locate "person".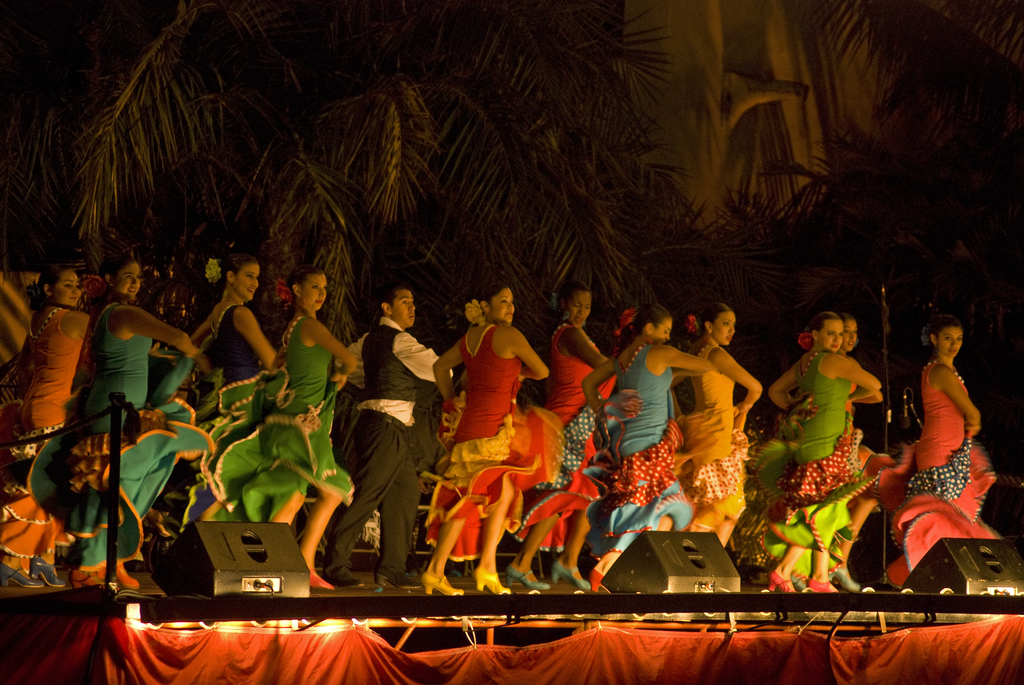
Bounding box: left=666, top=295, right=766, bottom=548.
